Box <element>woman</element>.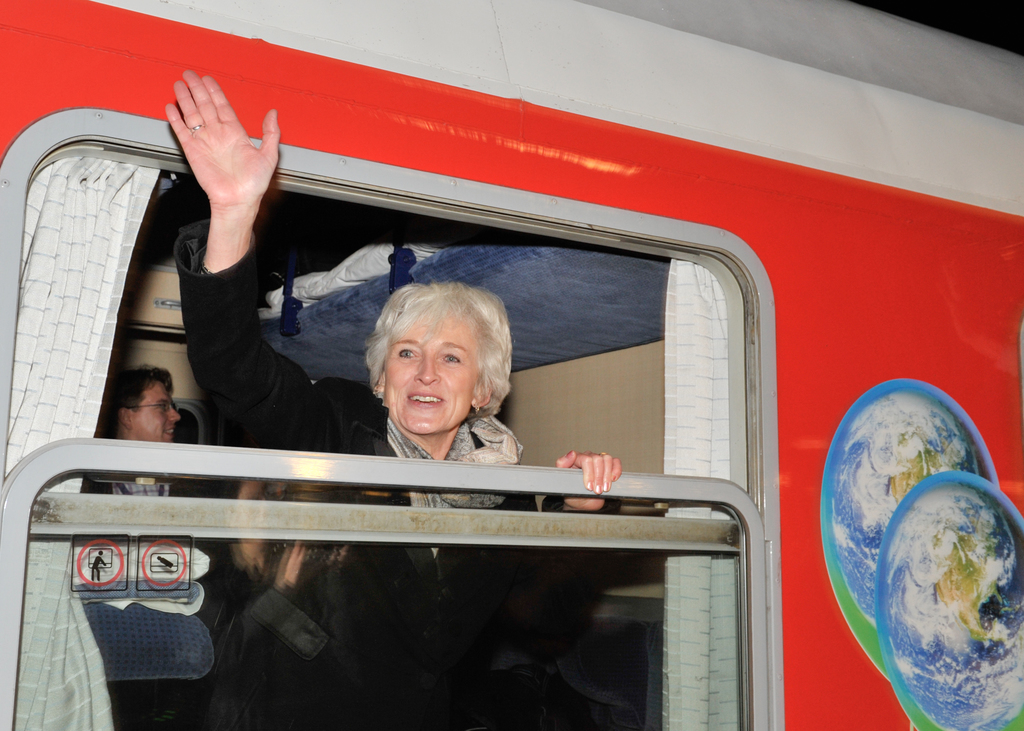
[x1=170, y1=68, x2=621, y2=730].
